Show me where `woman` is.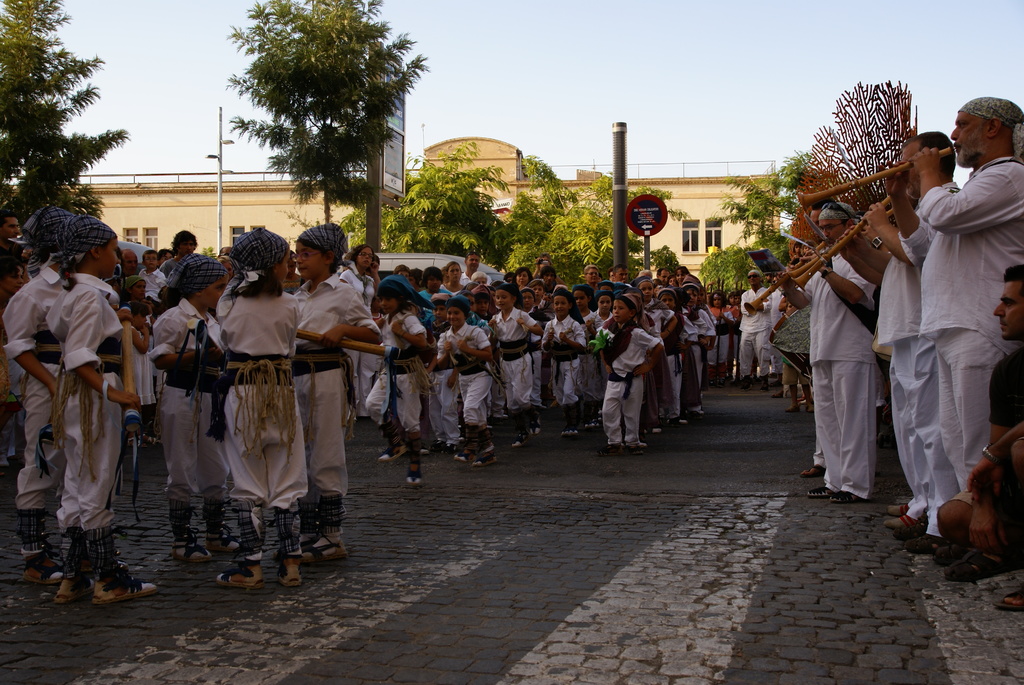
`woman` is at (340,242,381,420).
